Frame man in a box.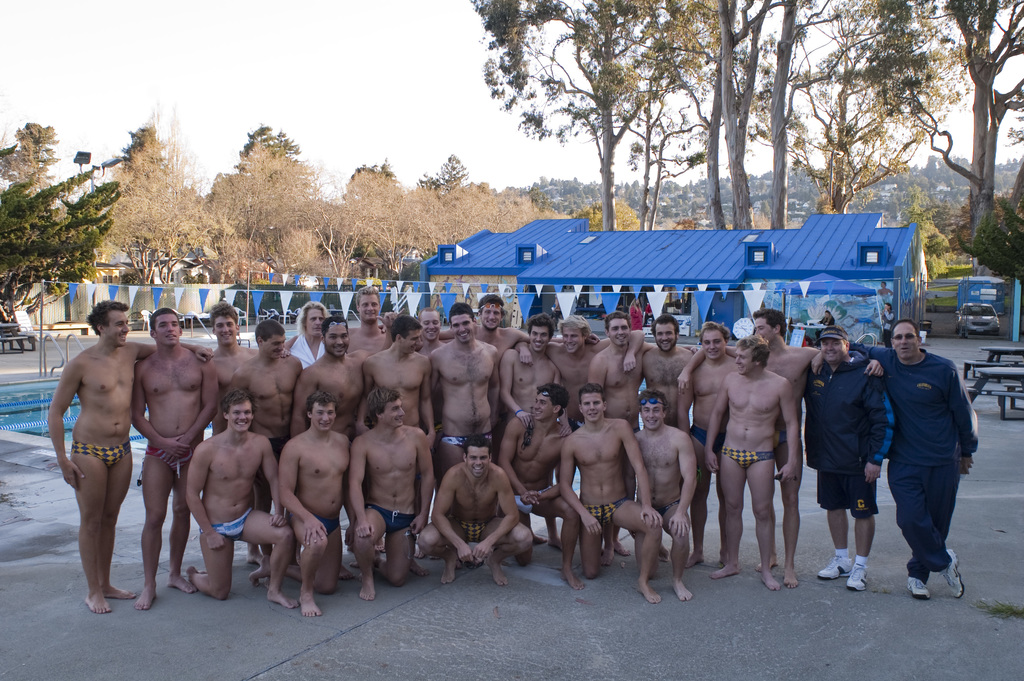
134, 310, 219, 609.
